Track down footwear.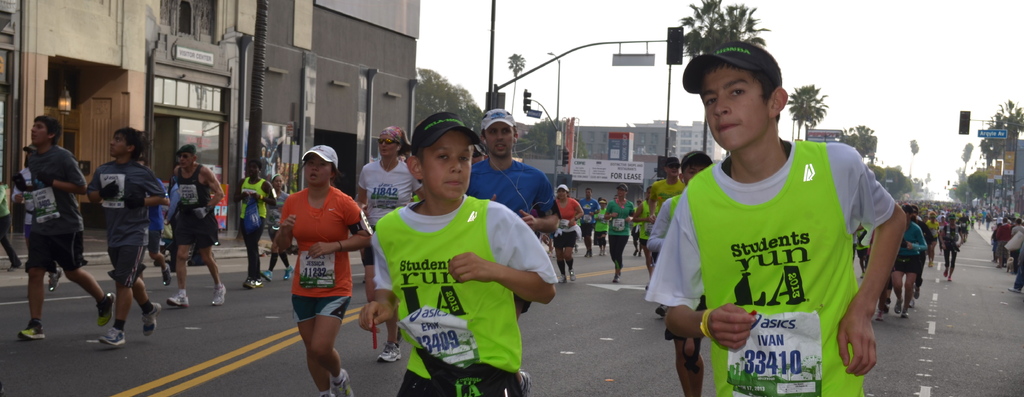
Tracked to [948,276,956,282].
